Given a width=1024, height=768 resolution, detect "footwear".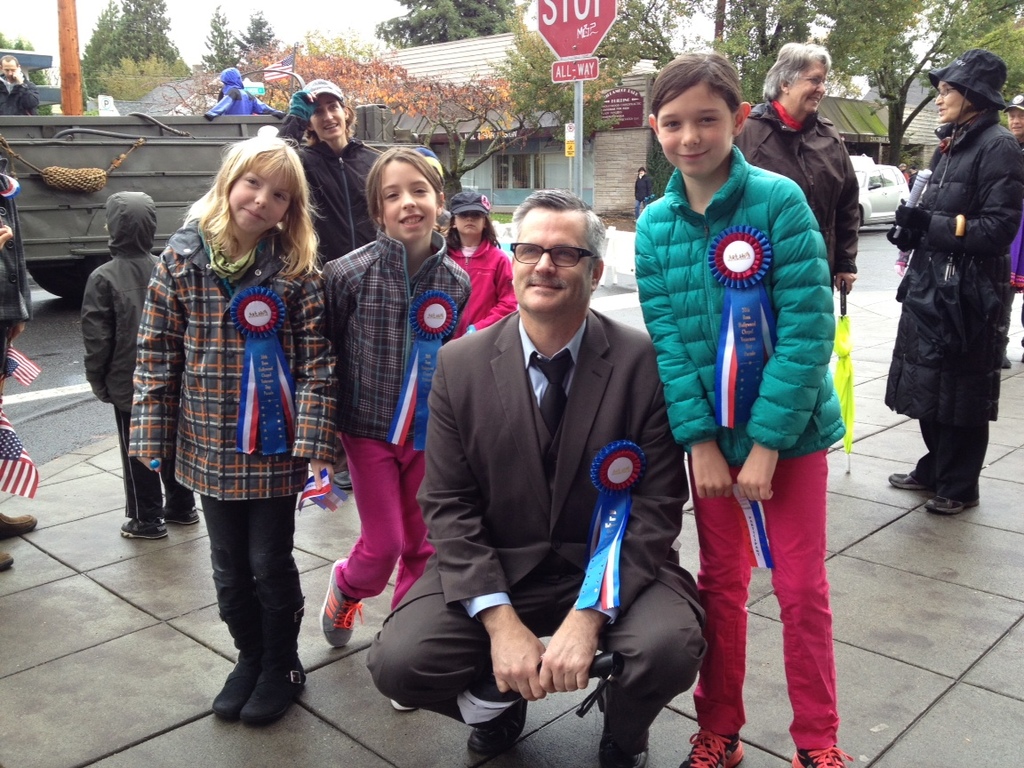
select_region(239, 601, 311, 720).
